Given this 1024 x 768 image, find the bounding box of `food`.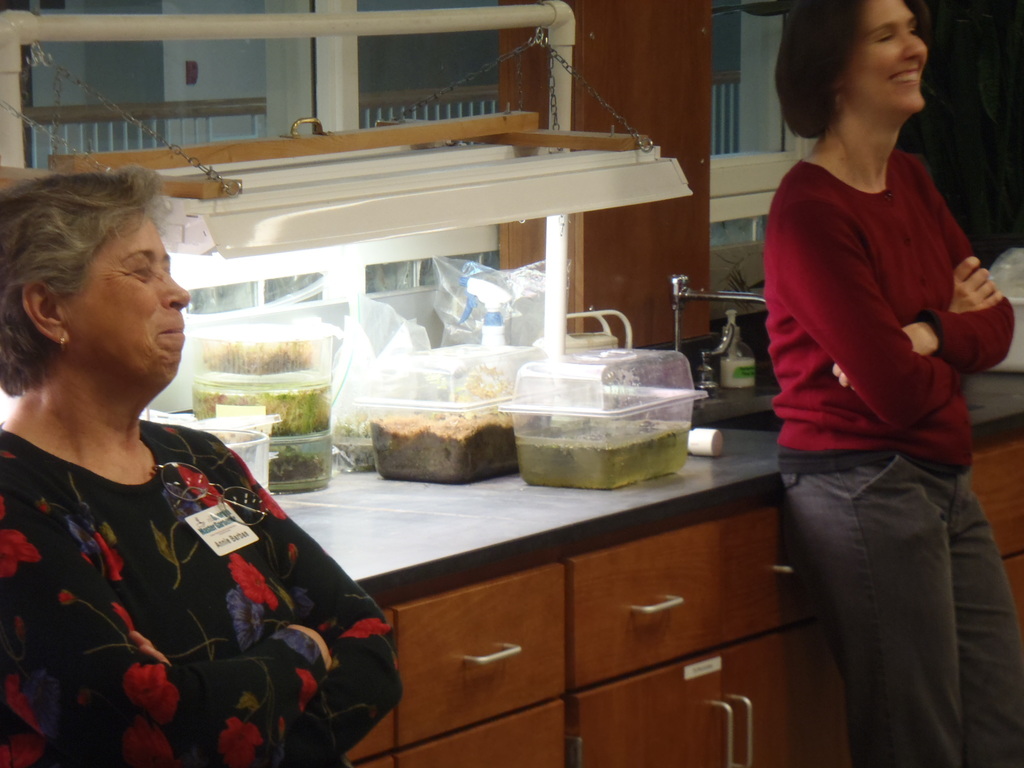
264:445:333:480.
